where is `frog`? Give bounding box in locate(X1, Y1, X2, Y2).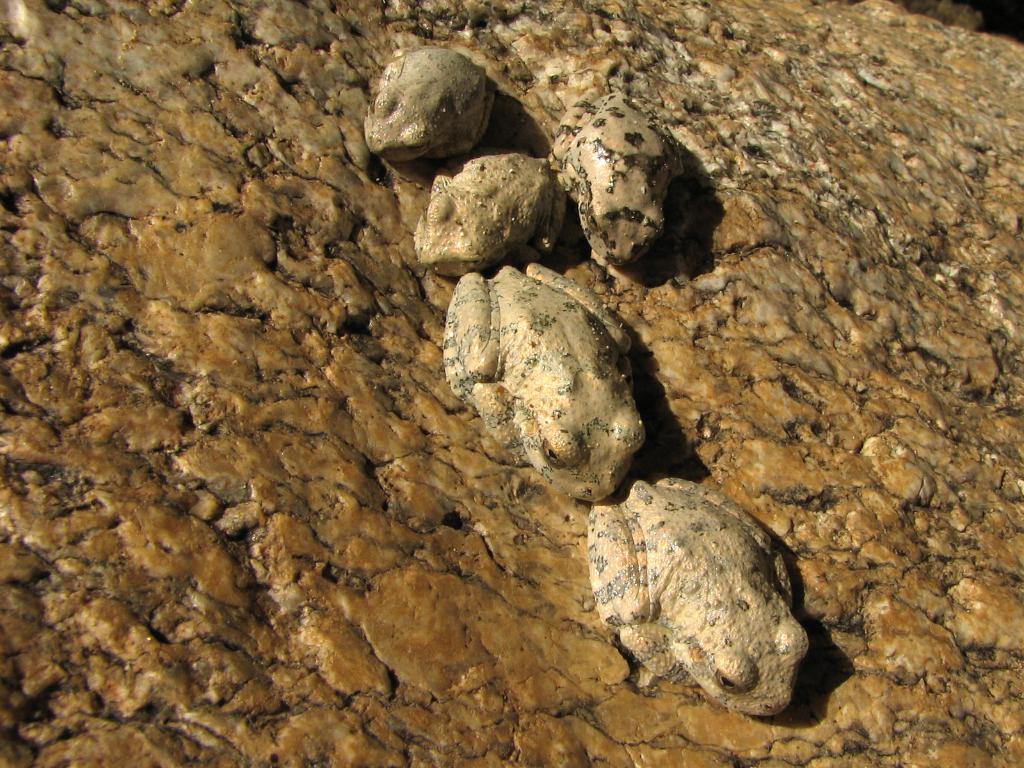
locate(586, 471, 809, 719).
